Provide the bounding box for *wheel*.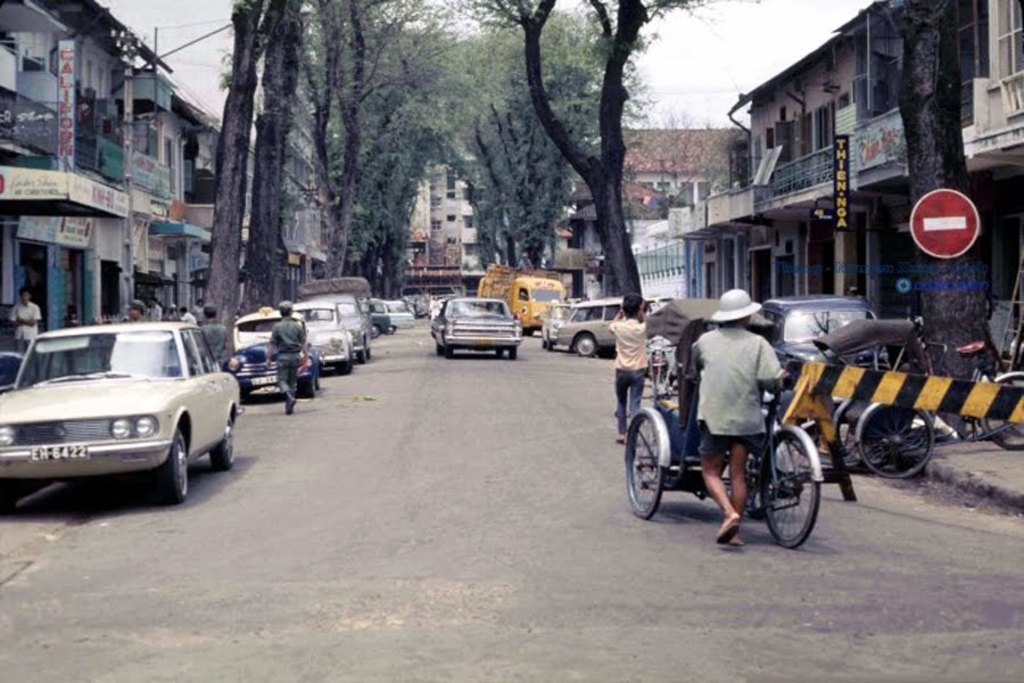
locate(0, 479, 18, 513).
